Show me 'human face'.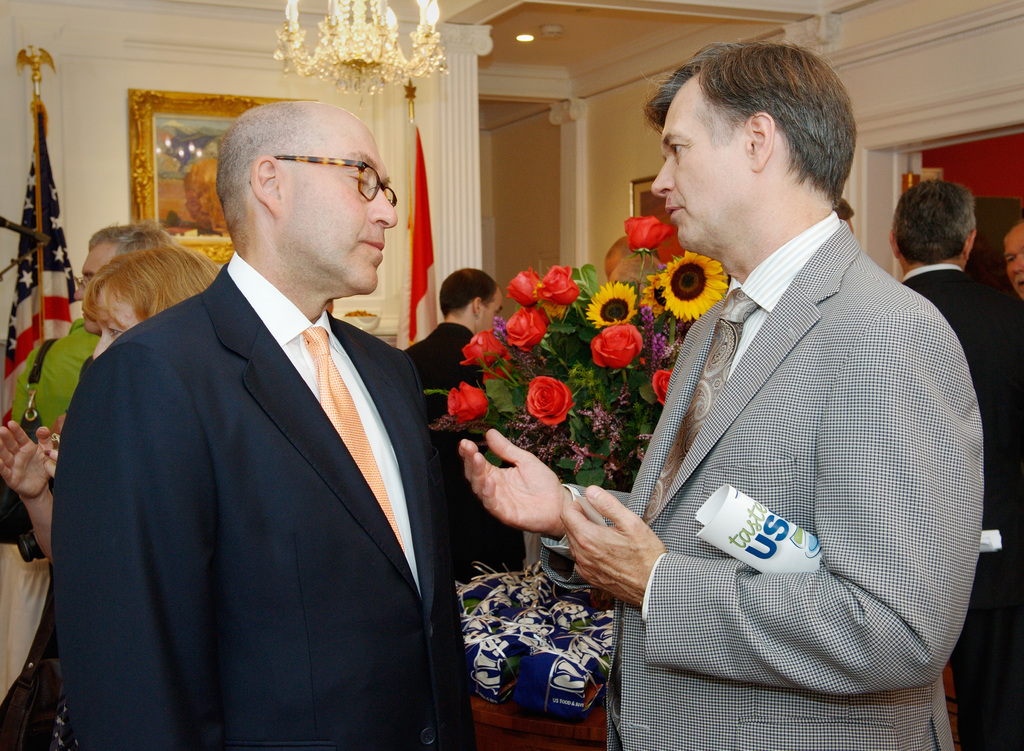
'human face' is here: 90,287,134,359.
